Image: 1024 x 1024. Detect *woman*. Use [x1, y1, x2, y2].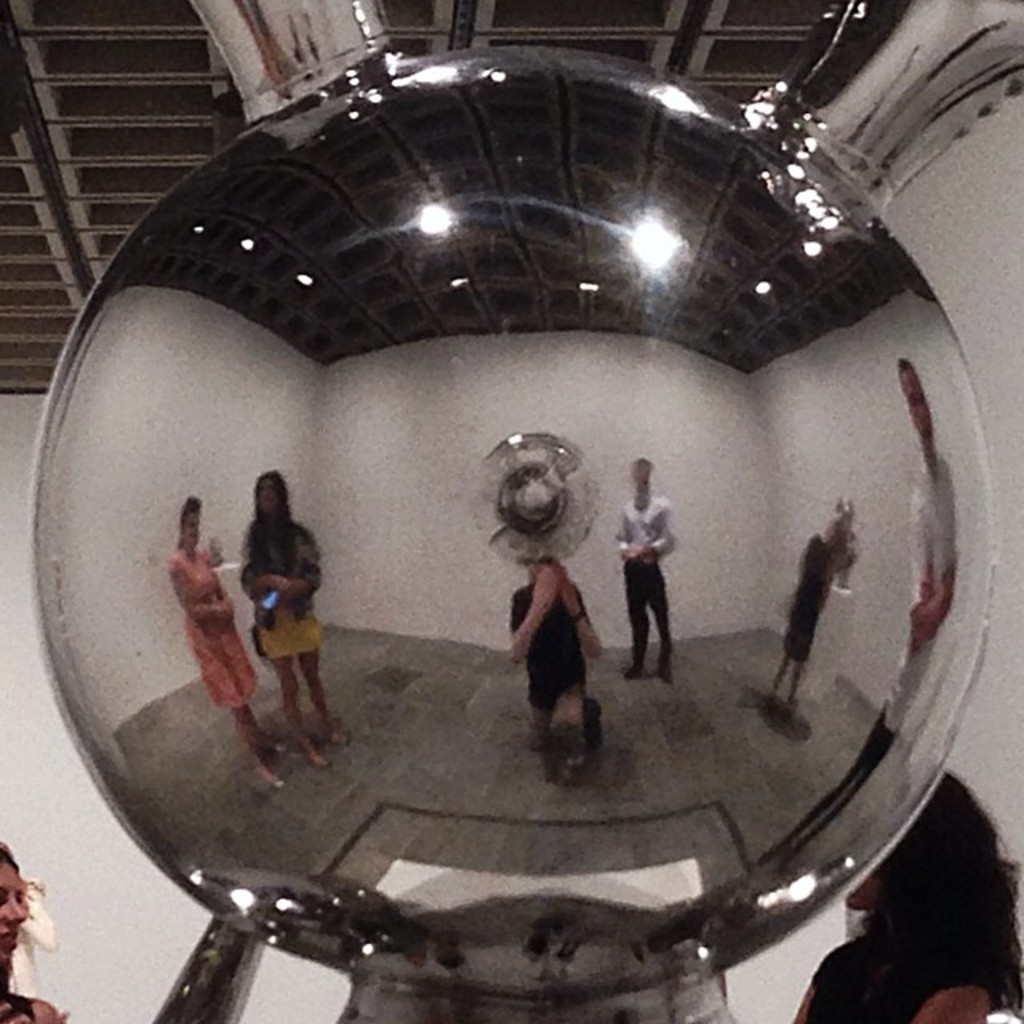
[163, 507, 293, 784].
